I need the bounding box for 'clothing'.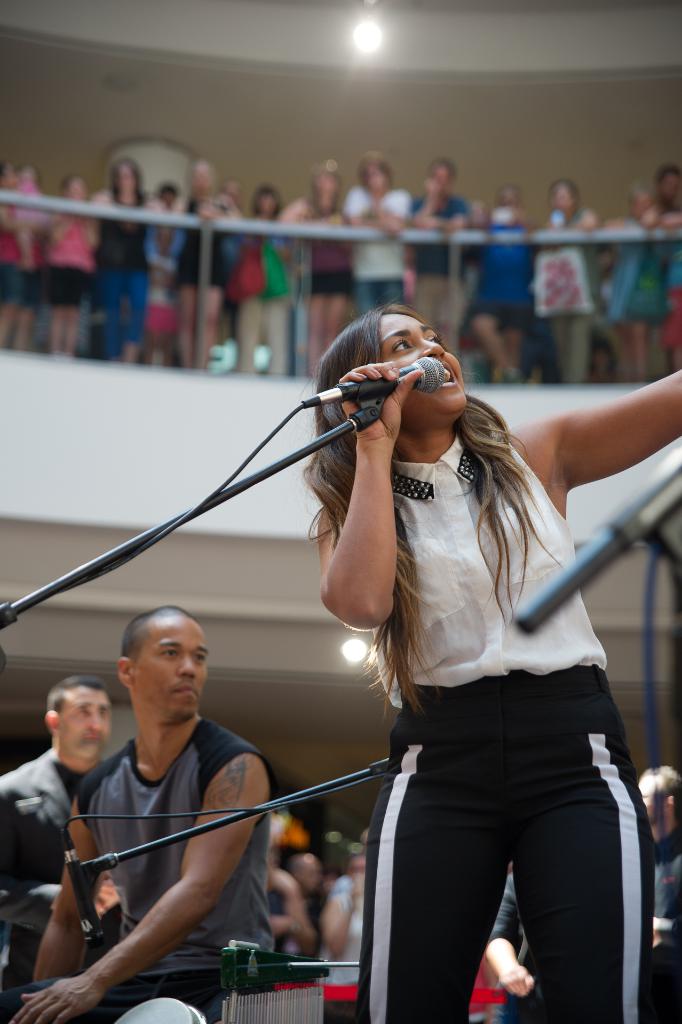
Here it is: (42,213,105,311).
